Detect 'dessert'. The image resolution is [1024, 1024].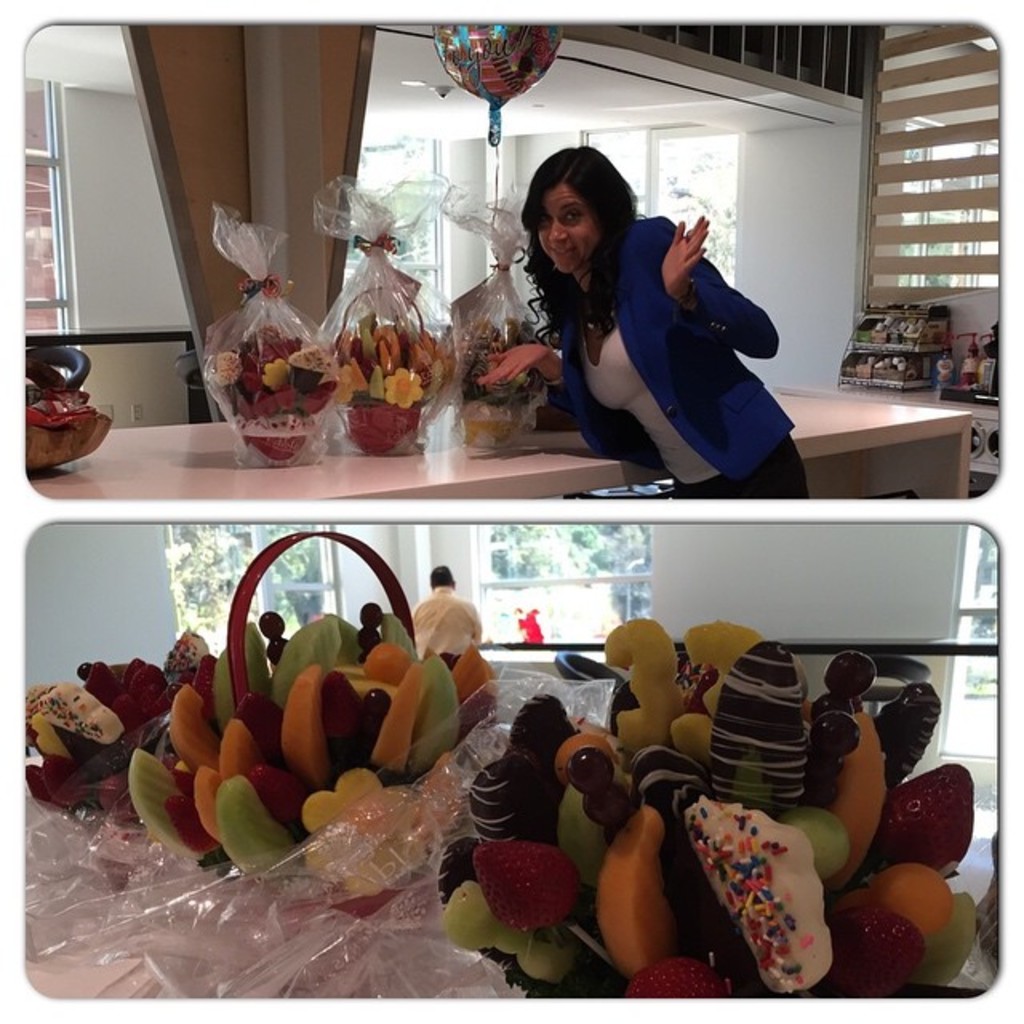
bbox(18, 690, 131, 760).
